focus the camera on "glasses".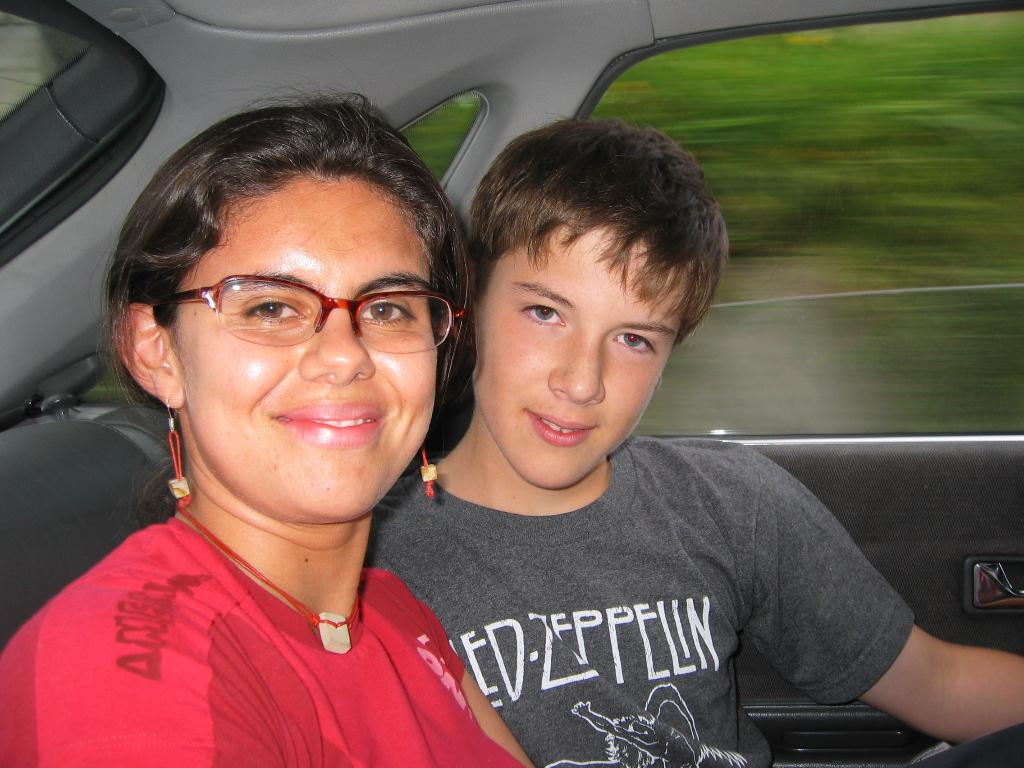
Focus region: [155, 264, 443, 362].
